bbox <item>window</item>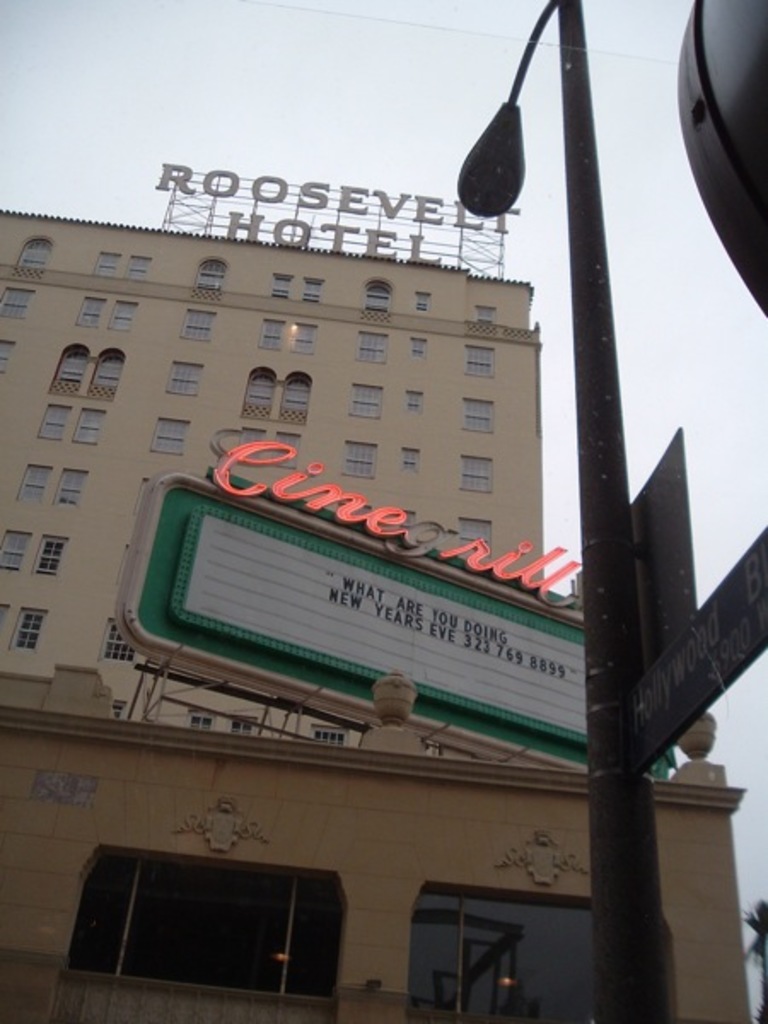
[416, 295, 430, 312]
